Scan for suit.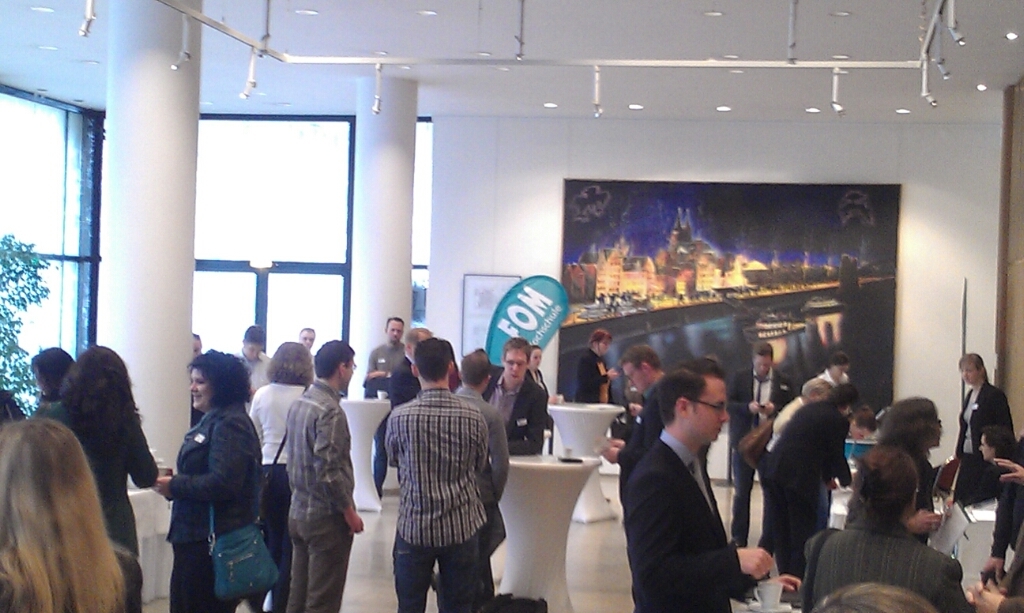
Scan result: select_region(998, 521, 1023, 612).
